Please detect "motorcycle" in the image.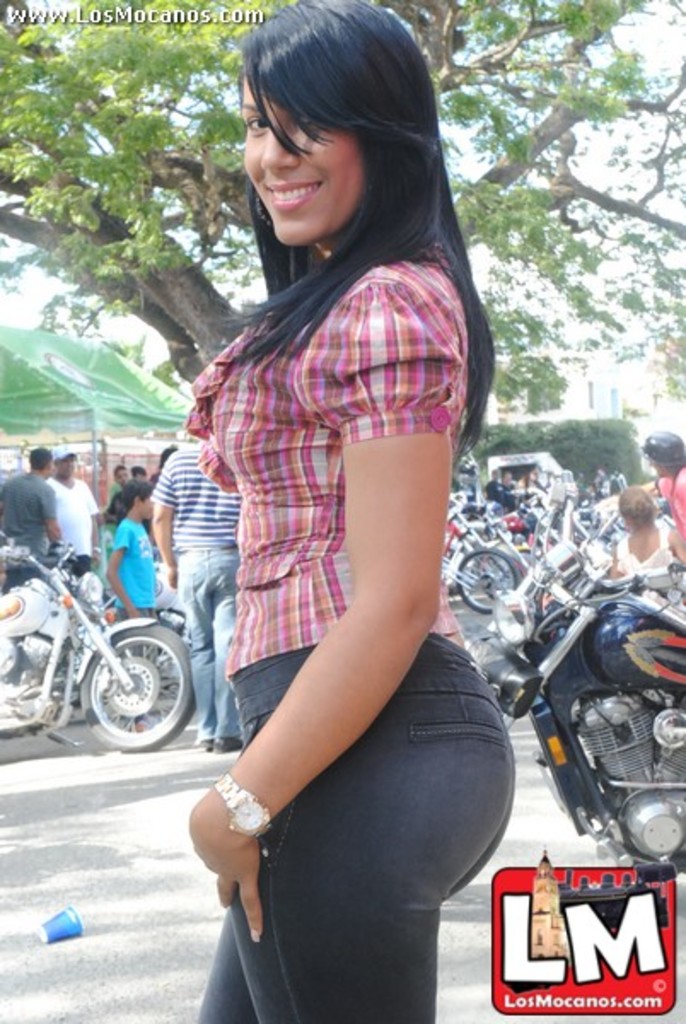
x1=440, y1=509, x2=514, y2=613.
